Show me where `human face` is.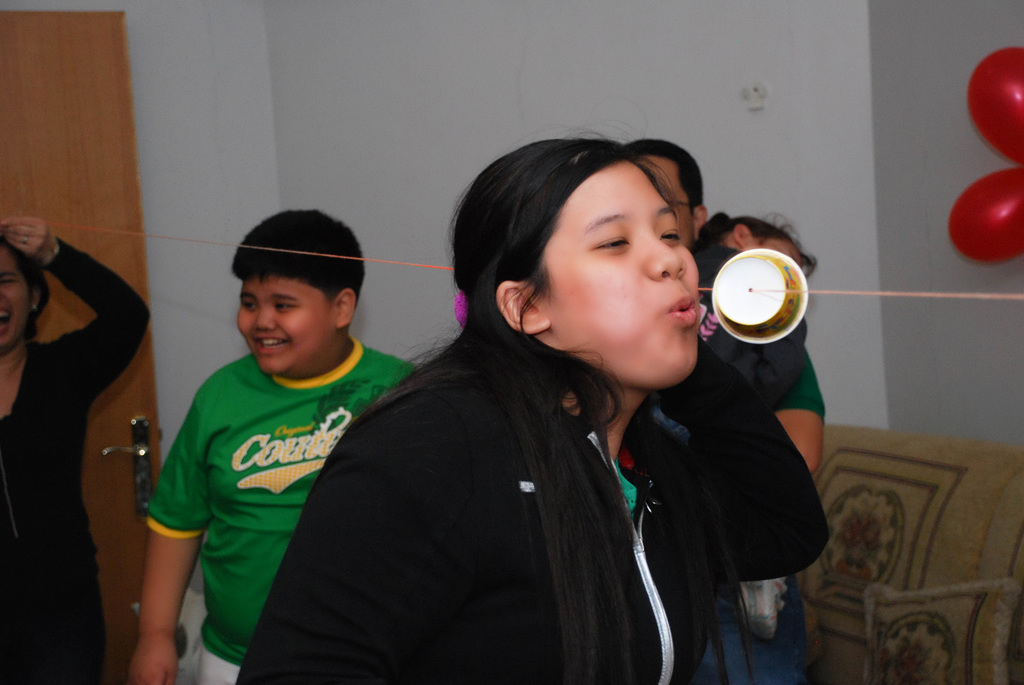
`human face` is at bbox=[0, 246, 32, 353].
